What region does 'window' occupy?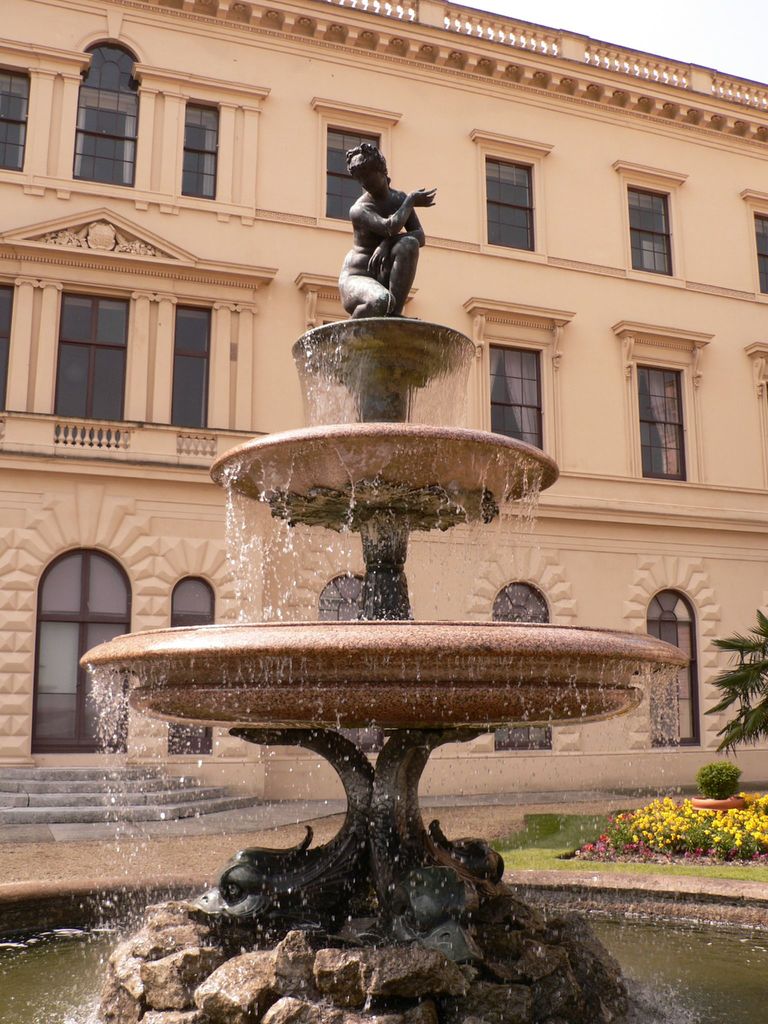
Rect(60, 282, 130, 415).
